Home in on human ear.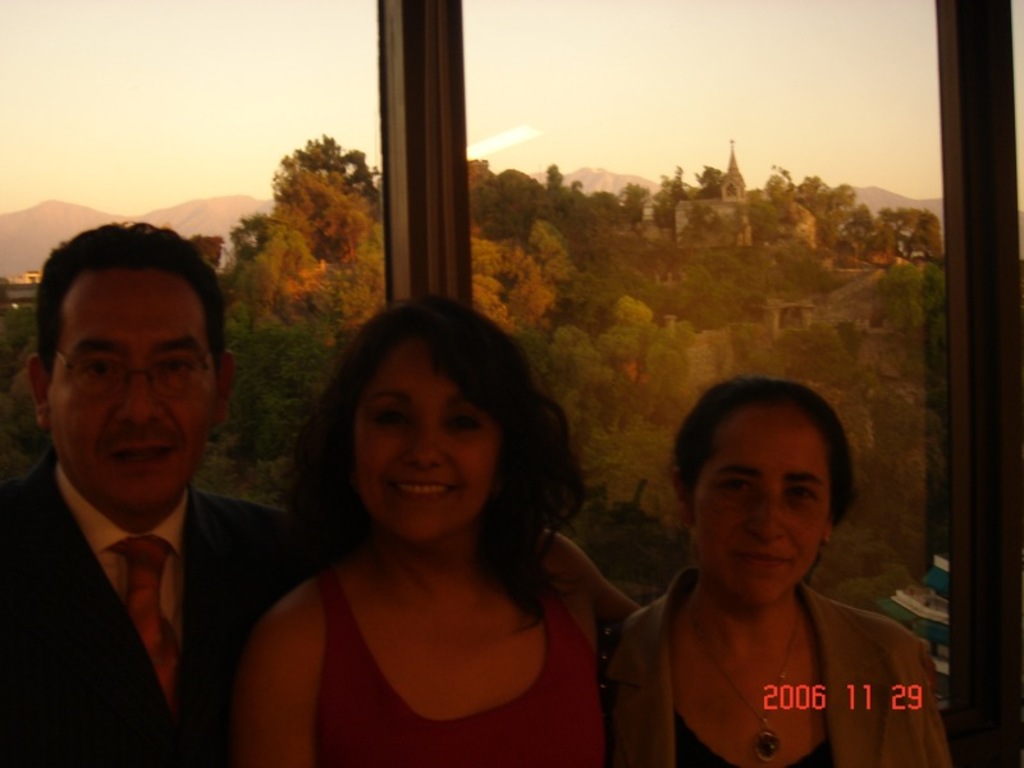
Homed in at [left=672, top=471, right=692, bottom=525].
